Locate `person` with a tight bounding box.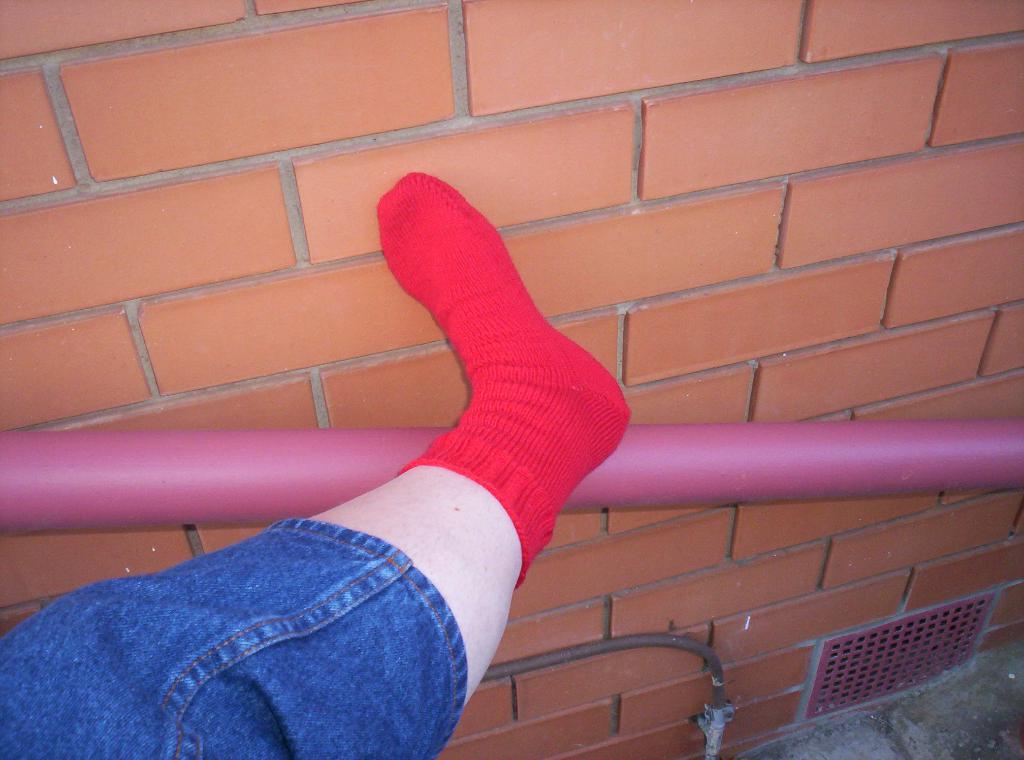
detection(0, 161, 639, 759).
